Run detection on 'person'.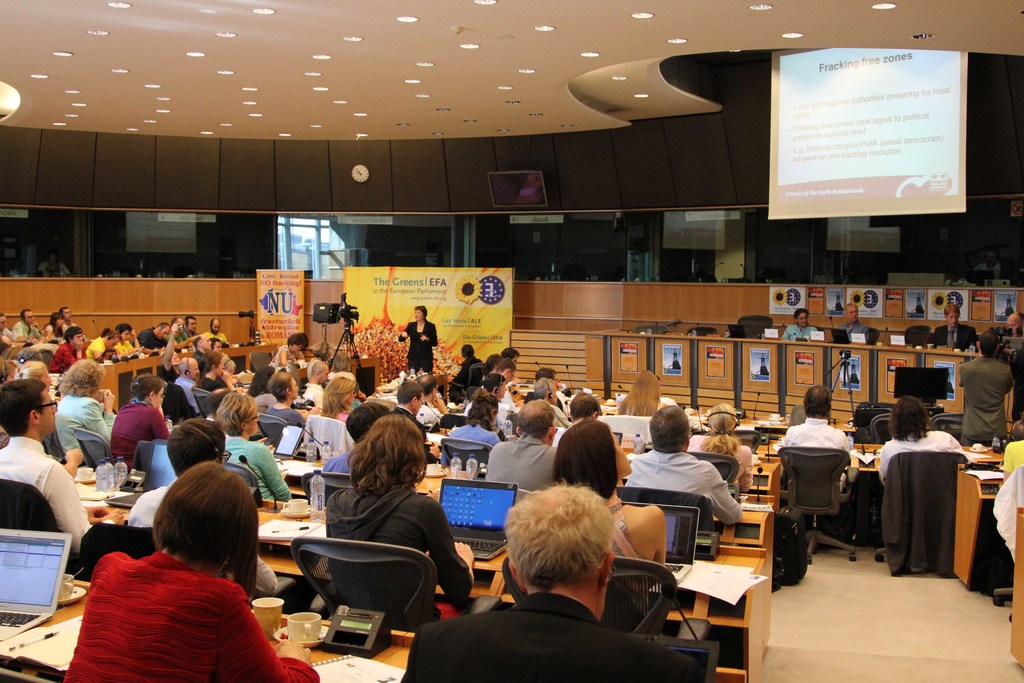
Result: <box>446,341,483,399</box>.
